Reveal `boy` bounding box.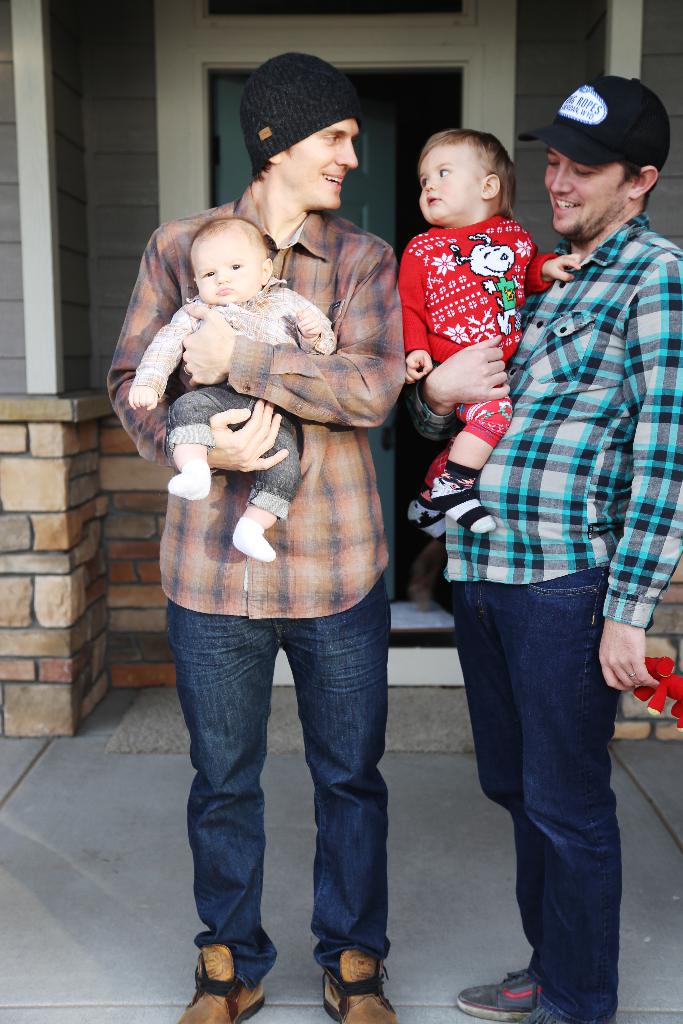
Revealed: box=[390, 120, 564, 572].
